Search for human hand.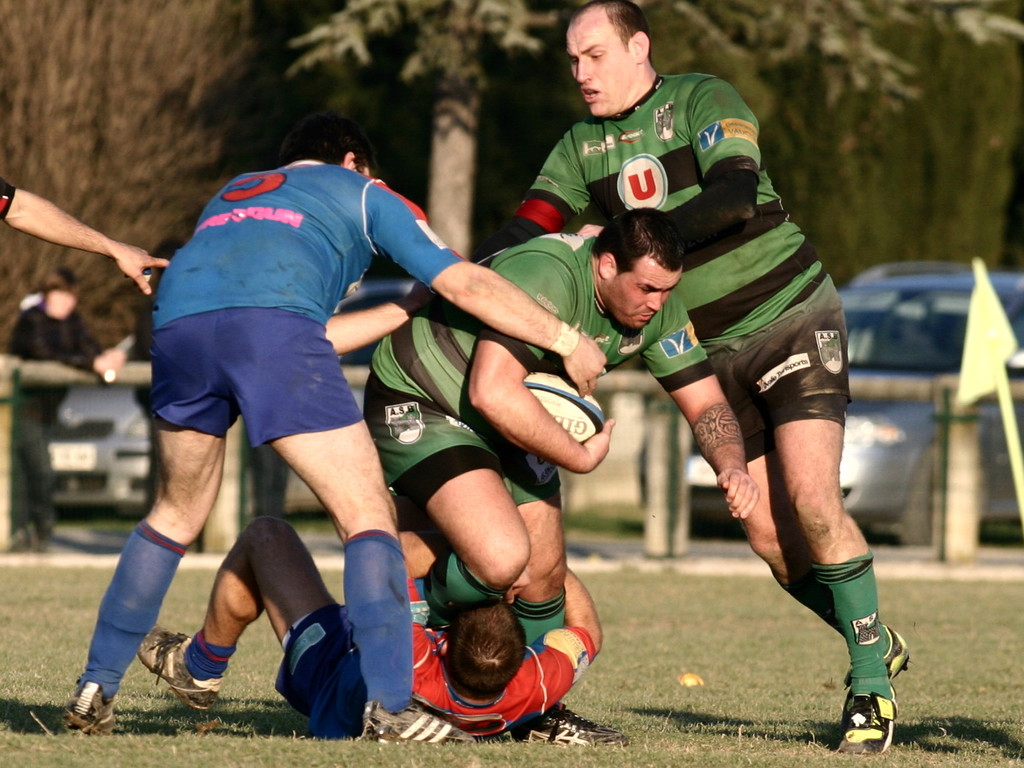
Found at 114,243,170,297.
